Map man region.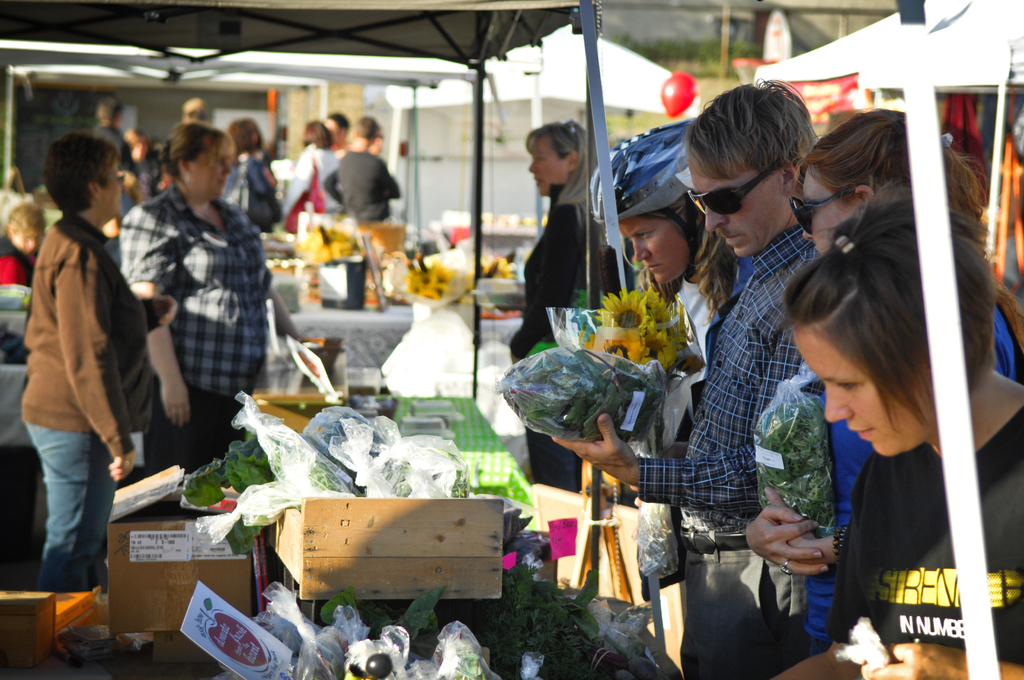
Mapped to Rect(89, 99, 129, 213).
